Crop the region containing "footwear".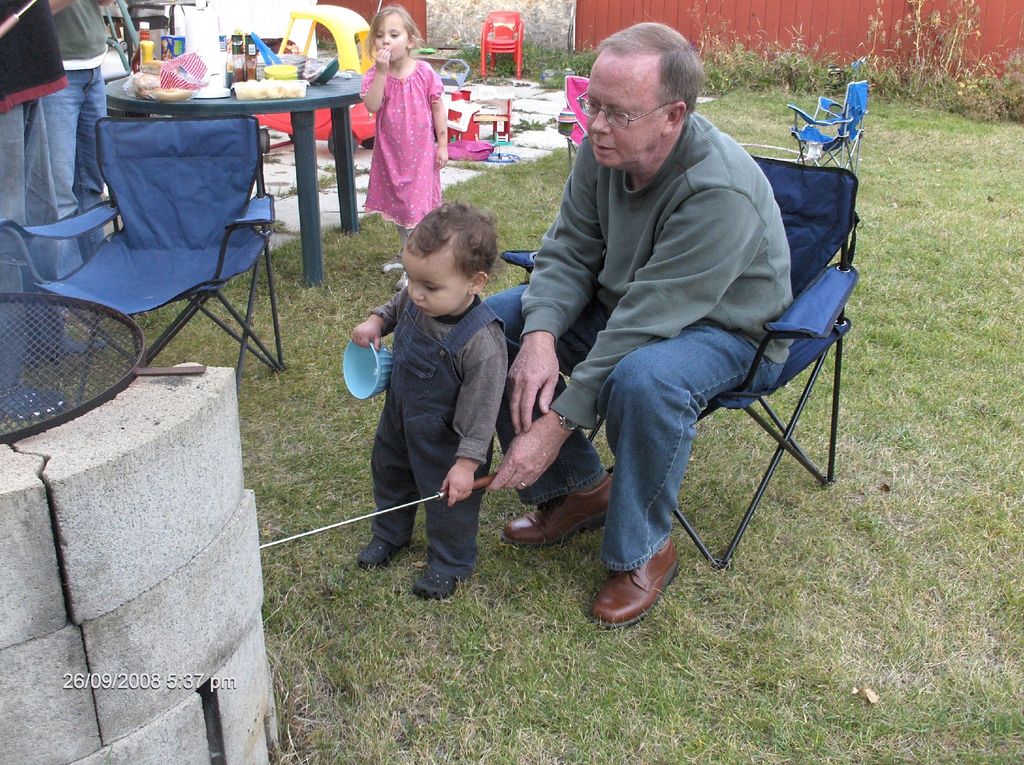
Crop region: <bbox>376, 251, 402, 277</bbox>.
